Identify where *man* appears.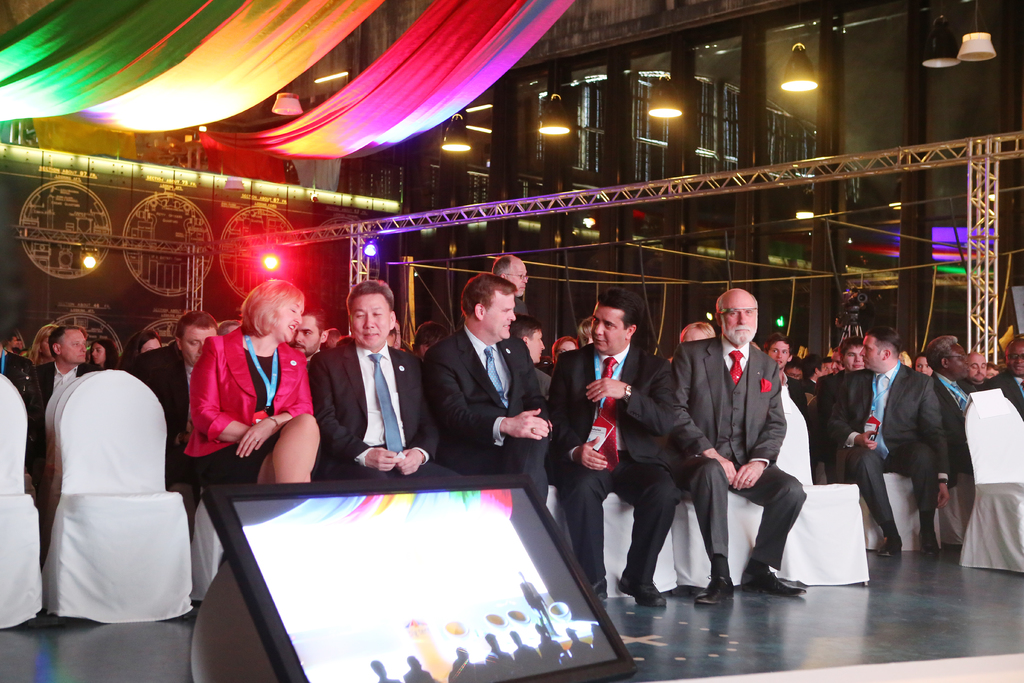
Appears at left=218, top=319, right=243, bottom=336.
